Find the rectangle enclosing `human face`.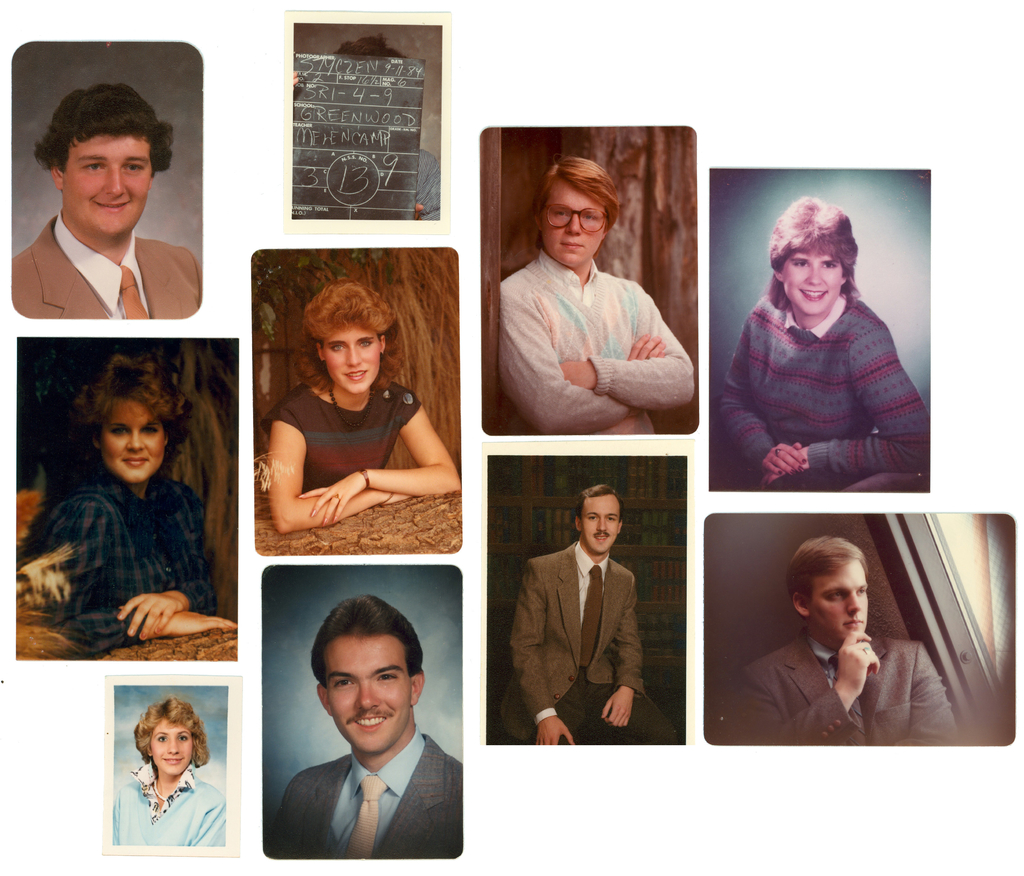
<bbox>326, 633, 407, 750</bbox>.
